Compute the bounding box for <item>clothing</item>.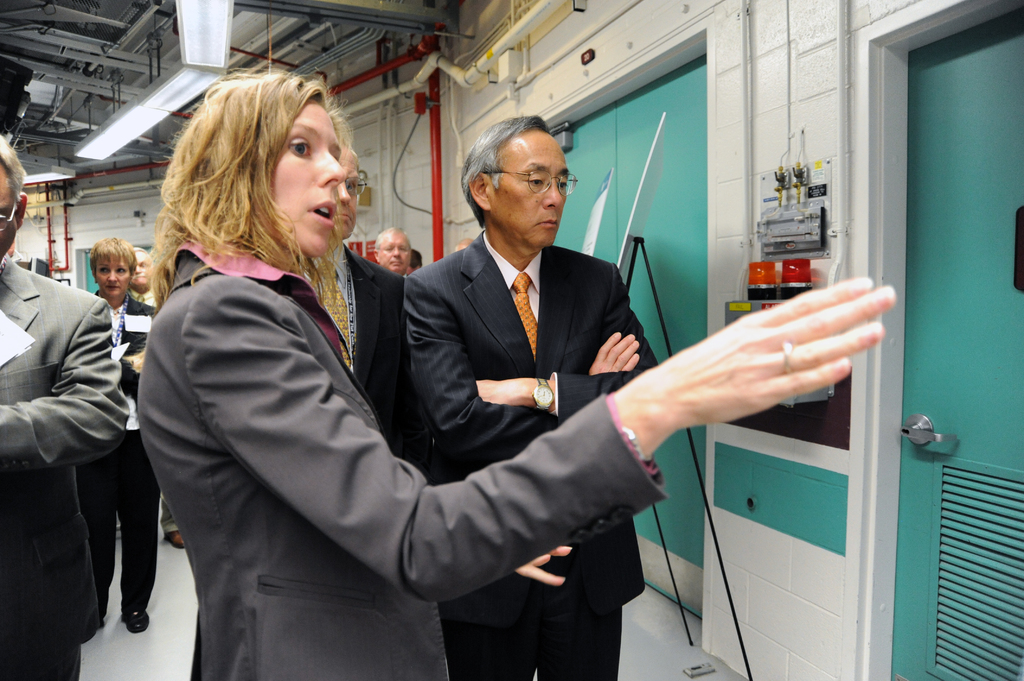
region(0, 252, 143, 680).
